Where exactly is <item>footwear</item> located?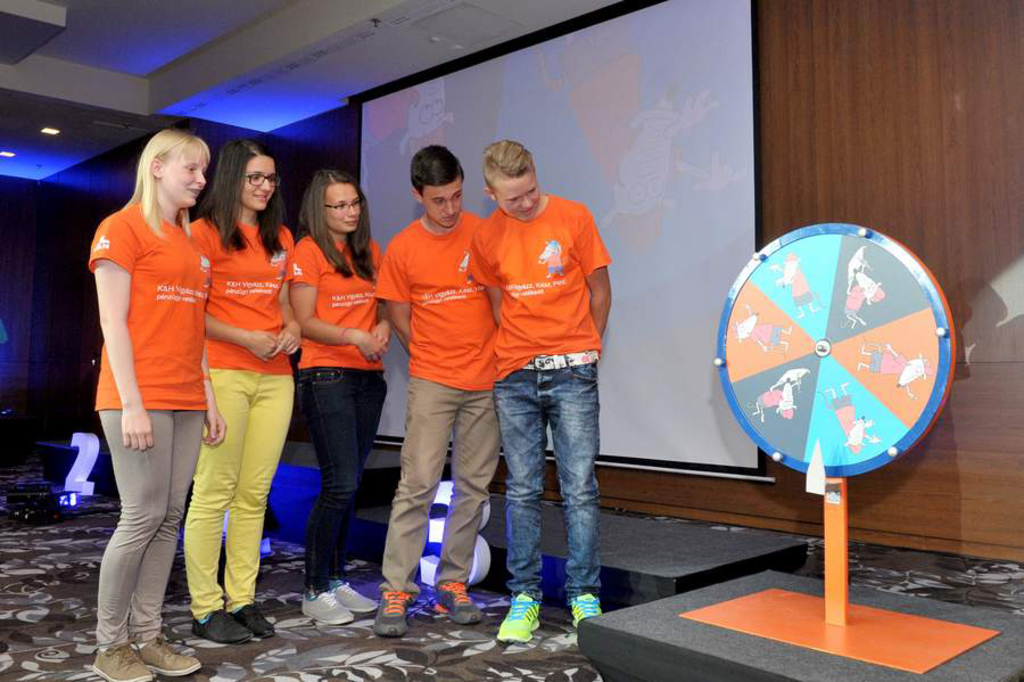
Its bounding box is (193, 609, 249, 643).
